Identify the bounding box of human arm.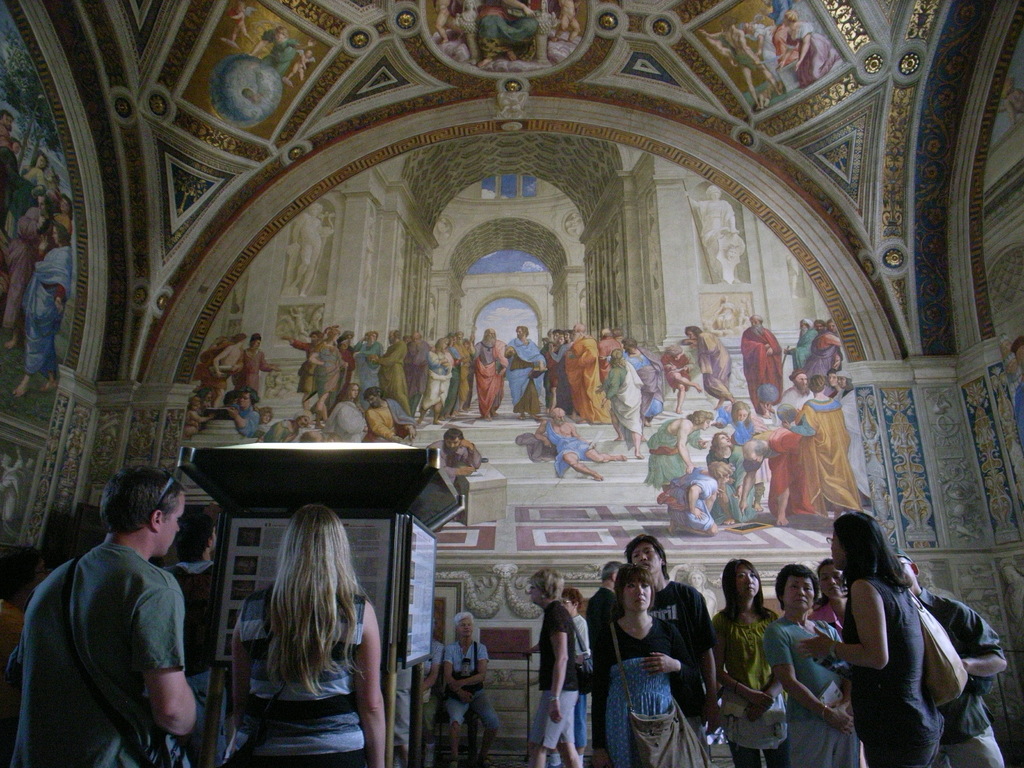
[left=737, top=463, right=763, bottom=516].
